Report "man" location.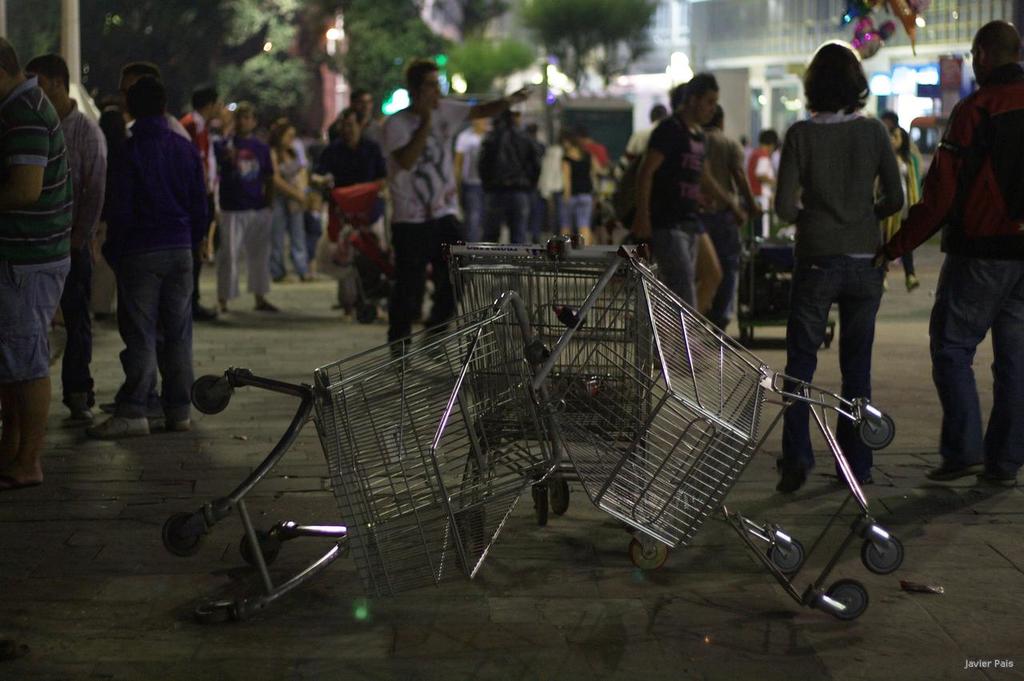
Report: select_region(218, 100, 284, 313).
